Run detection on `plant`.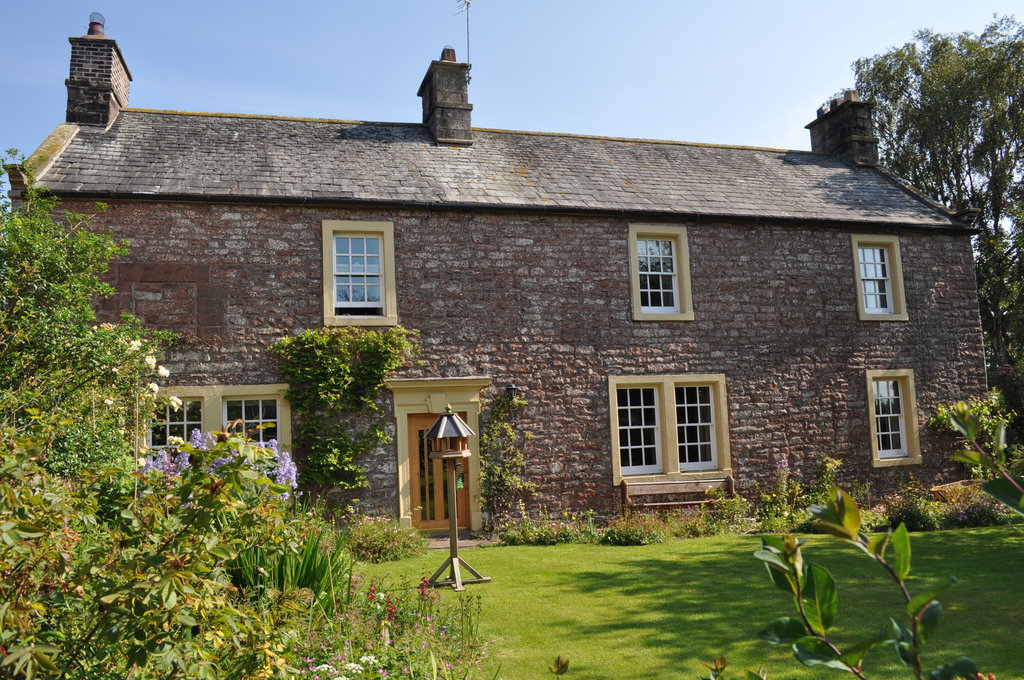
Result: detection(266, 320, 413, 514).
